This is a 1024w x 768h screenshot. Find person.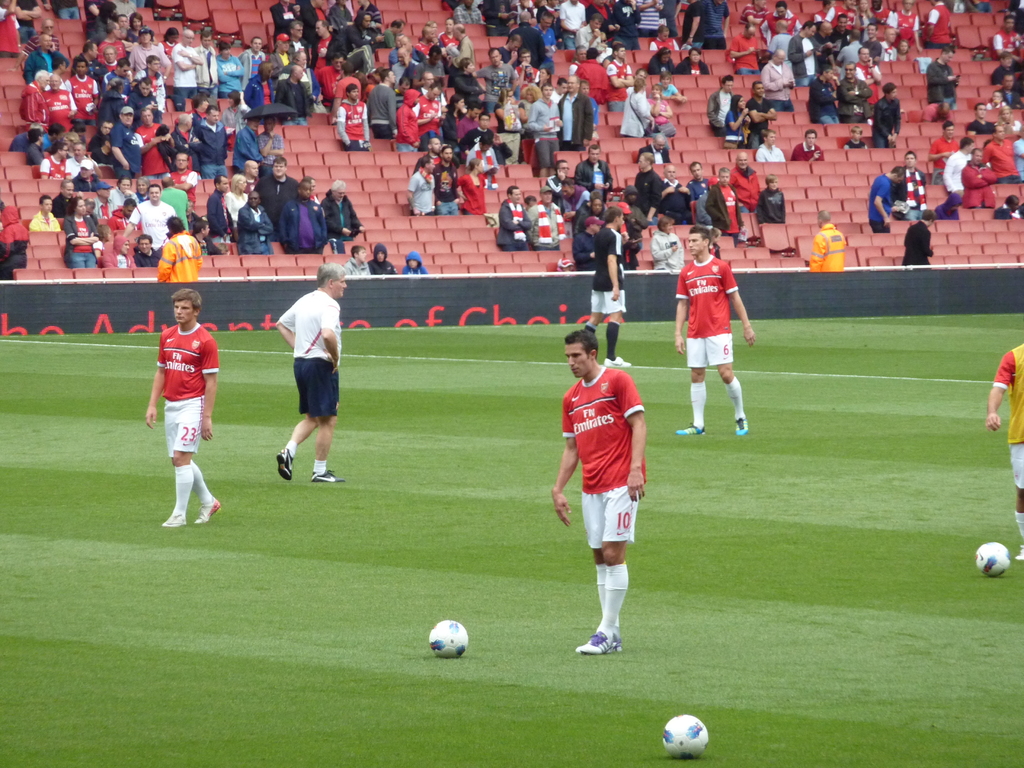
Bounding box: crop(156, 215, 205, 283).
